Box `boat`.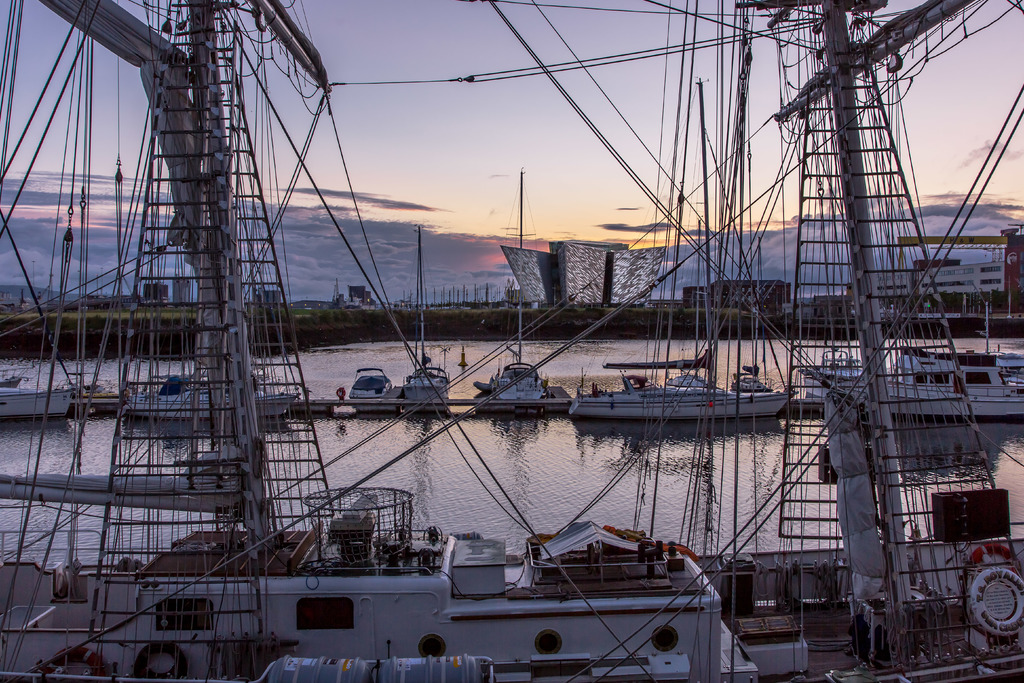
124, 360, 318, 425.
